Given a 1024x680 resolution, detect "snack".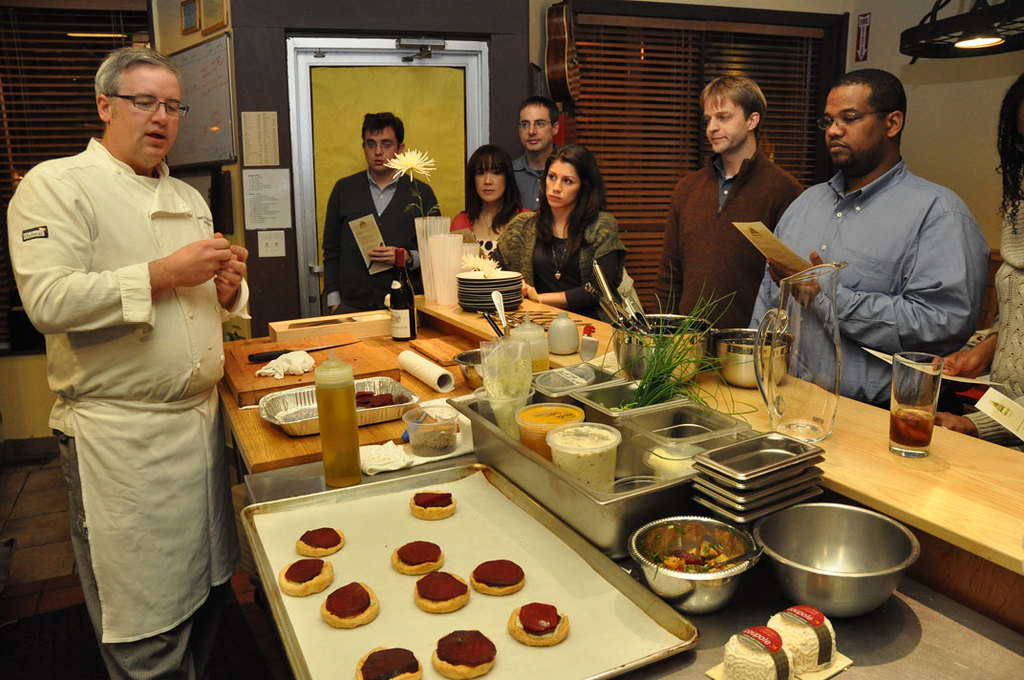
{"x1": 354, "y1": 646, "x2": 420, "y2": 679}.
